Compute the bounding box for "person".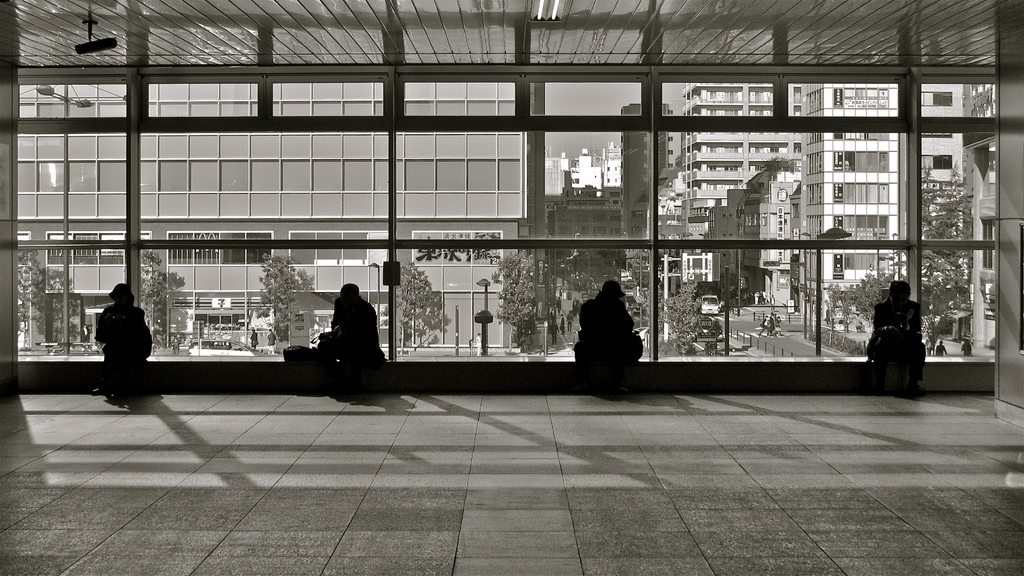
bbox(761, 310, 771, 332).
